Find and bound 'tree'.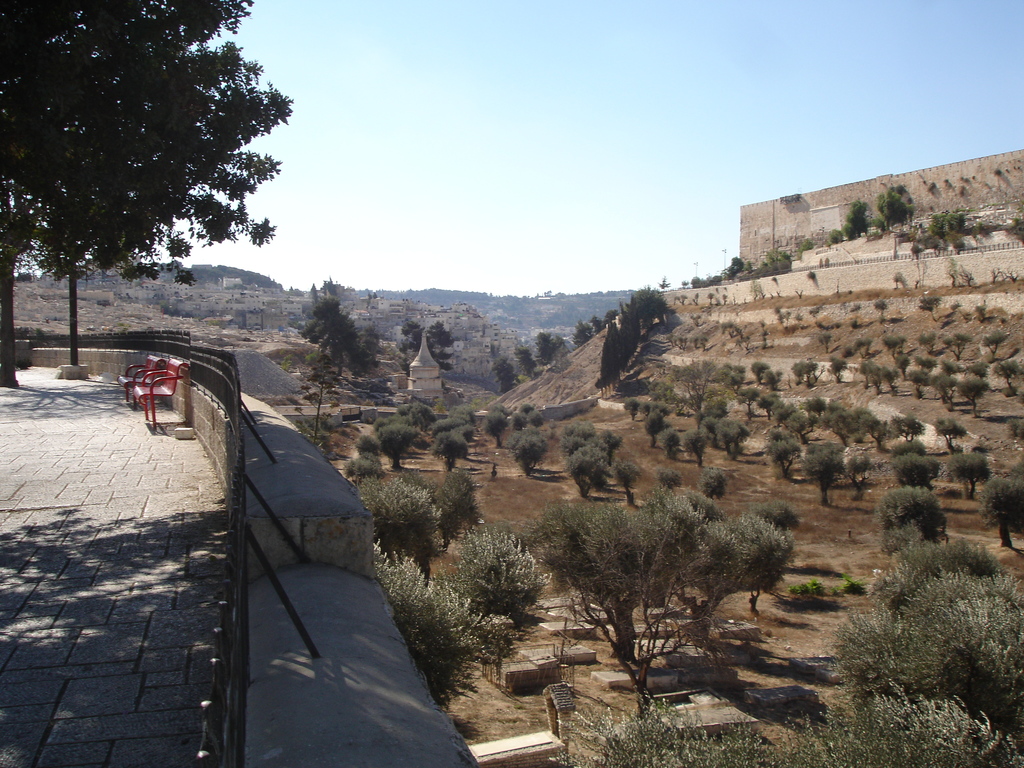
Bound: x1=346 y1=454 x2=387 y2=484.
